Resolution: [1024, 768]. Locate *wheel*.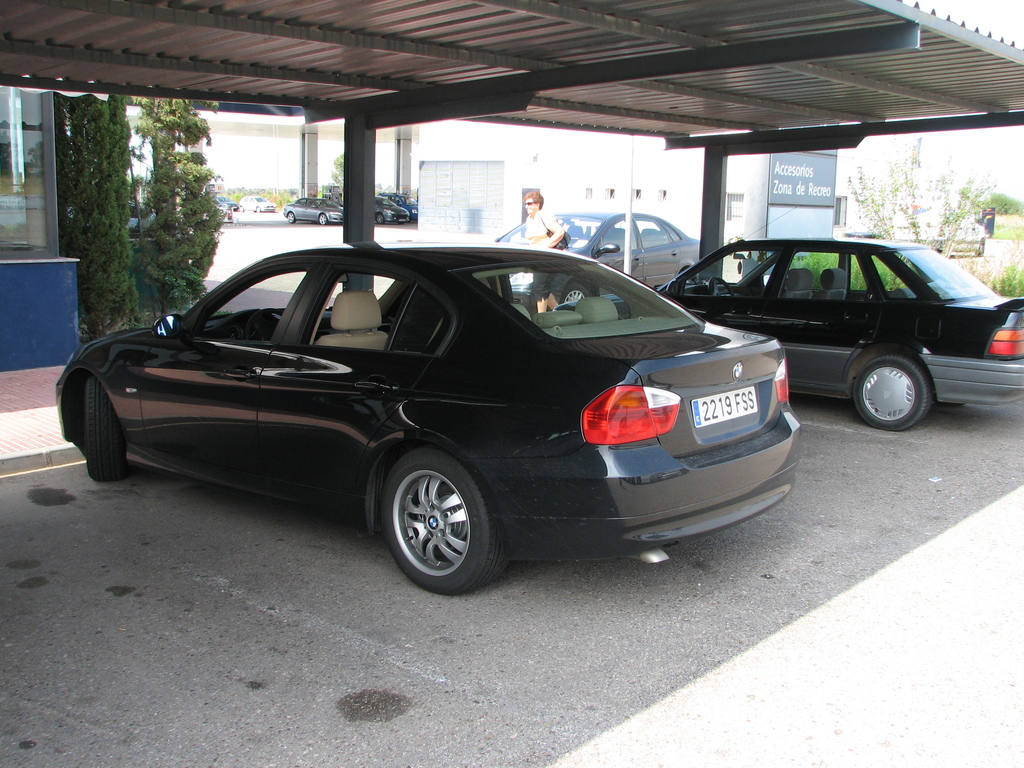
region(561, 285, 588, 304).
